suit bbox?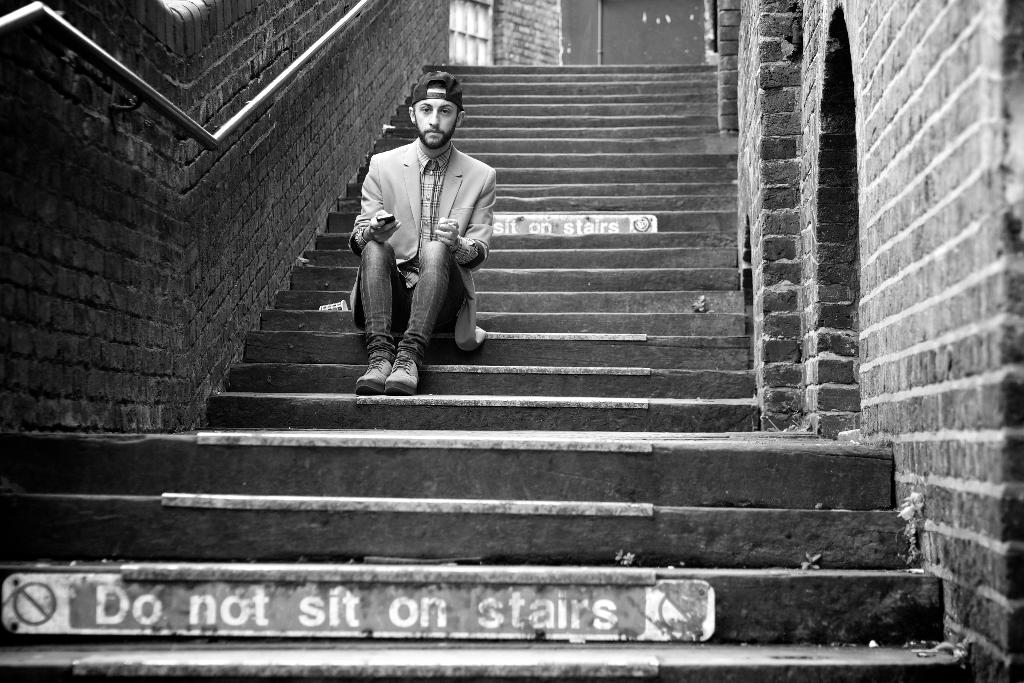
box(349, 133, 495, 352)
